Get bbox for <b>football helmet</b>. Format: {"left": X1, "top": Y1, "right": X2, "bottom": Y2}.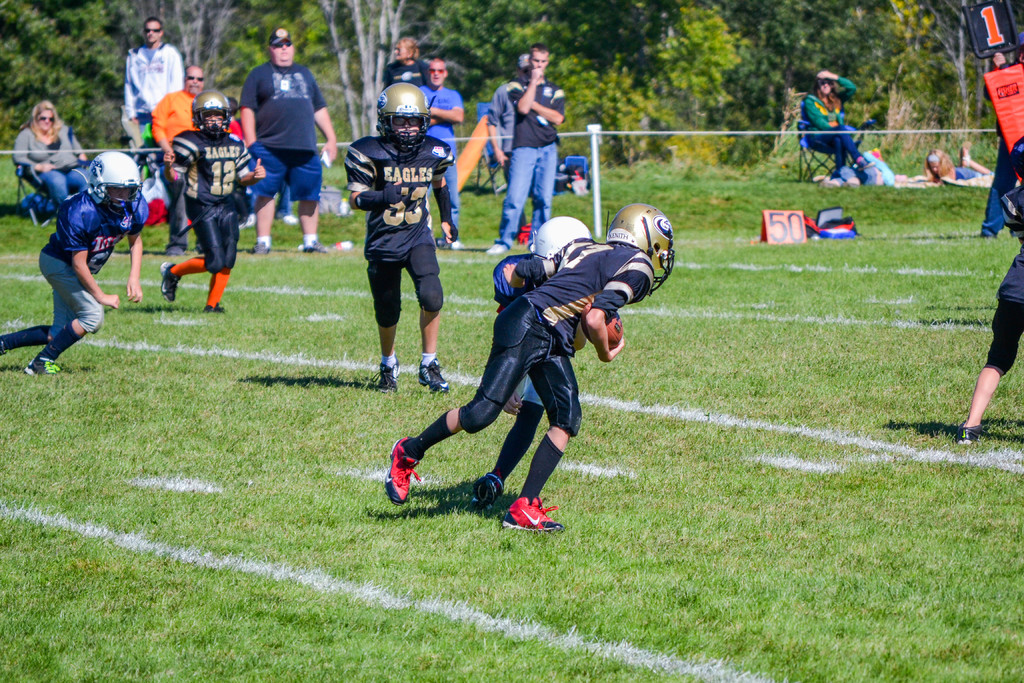
{"left": 524, "top": 215, "right": 596, "bottom": 258}.
